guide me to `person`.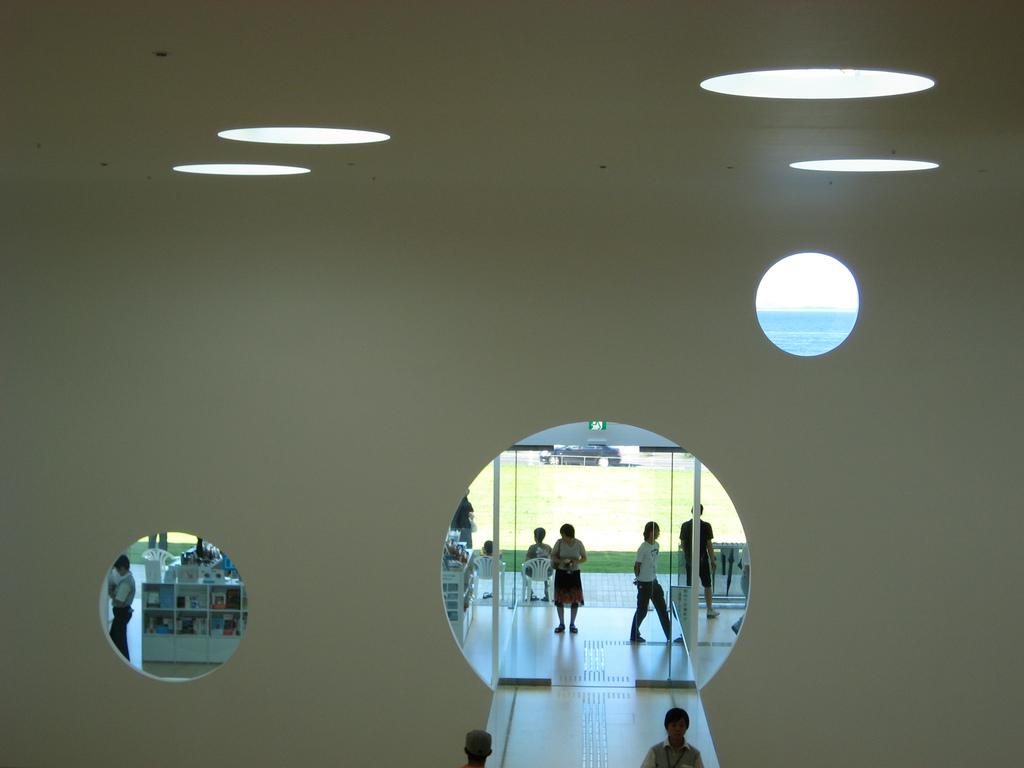
Guidance: [x1=548, y1=523, x2=587, y2=636].
